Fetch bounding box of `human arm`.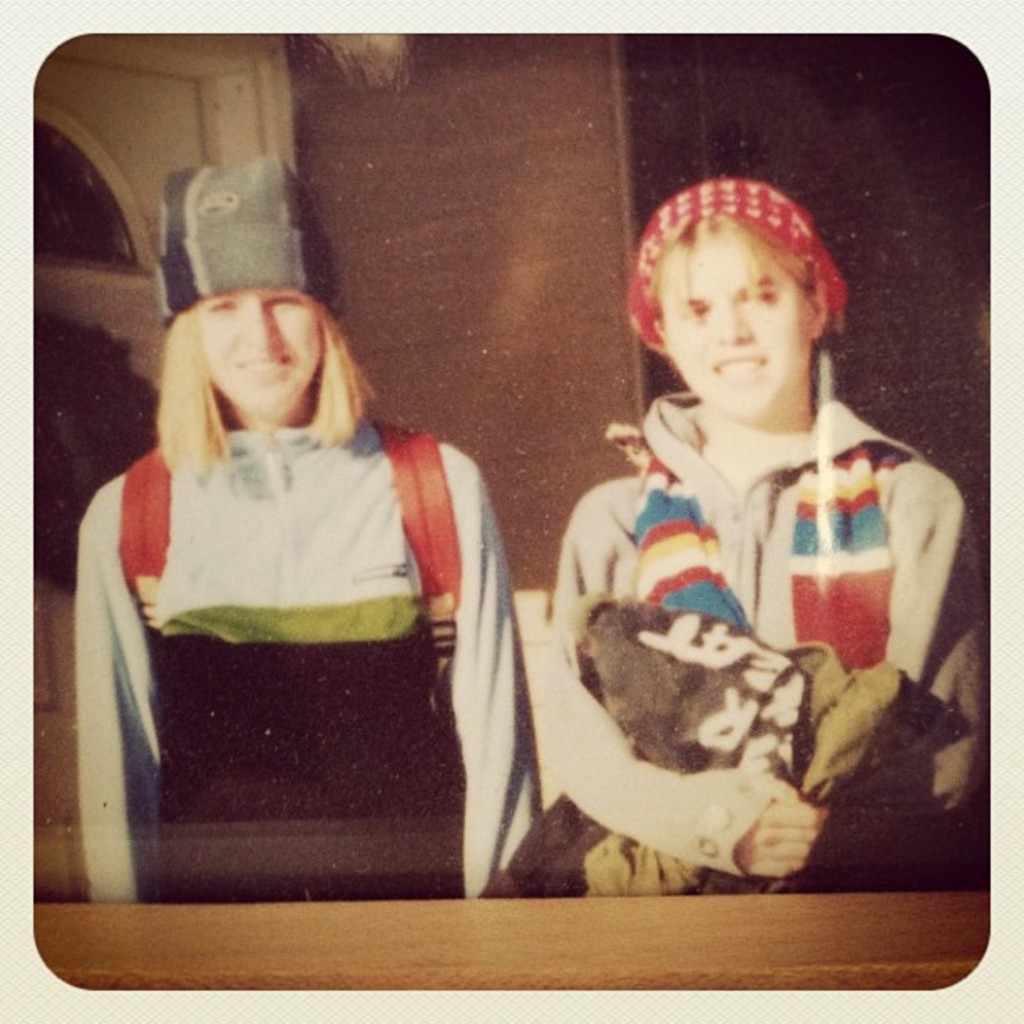
Bbox: (left=425, top=443, right=534, bottom=899).
